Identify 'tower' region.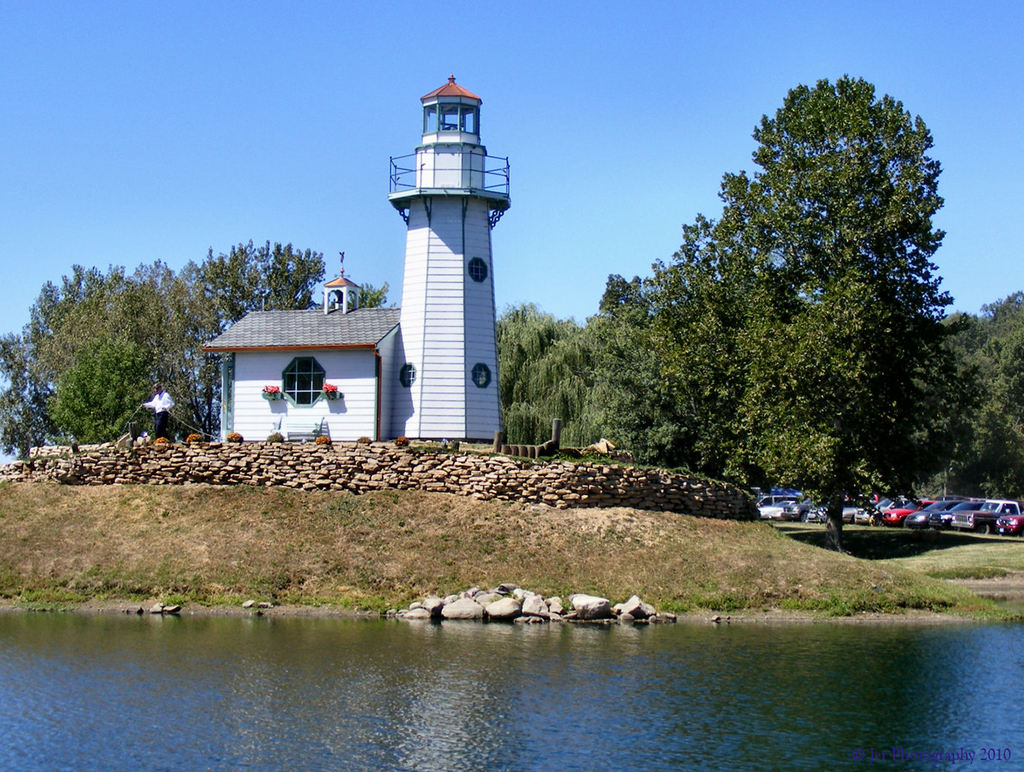
Region: 377,88,508,412.
